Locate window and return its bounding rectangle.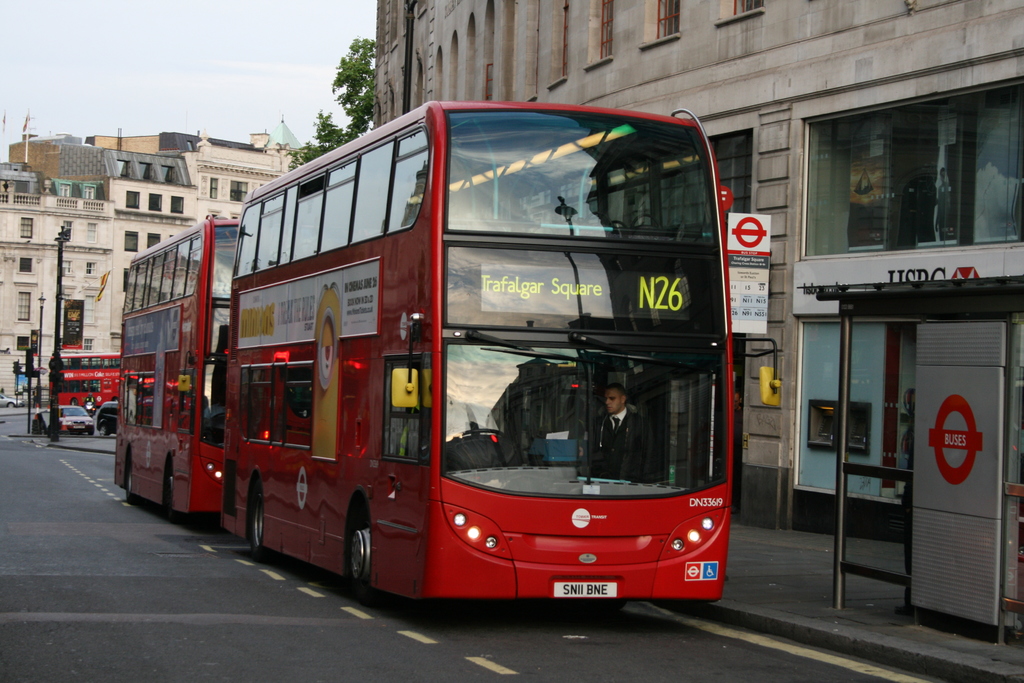
detection(168, 192, 187, 215).
